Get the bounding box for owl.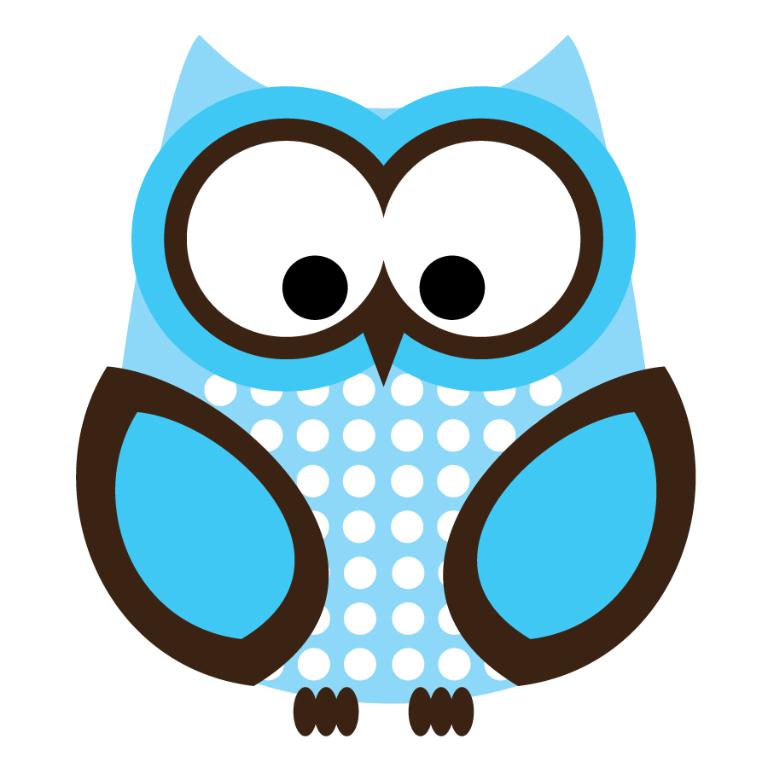
l=70, t=30, r=701, b=741.
